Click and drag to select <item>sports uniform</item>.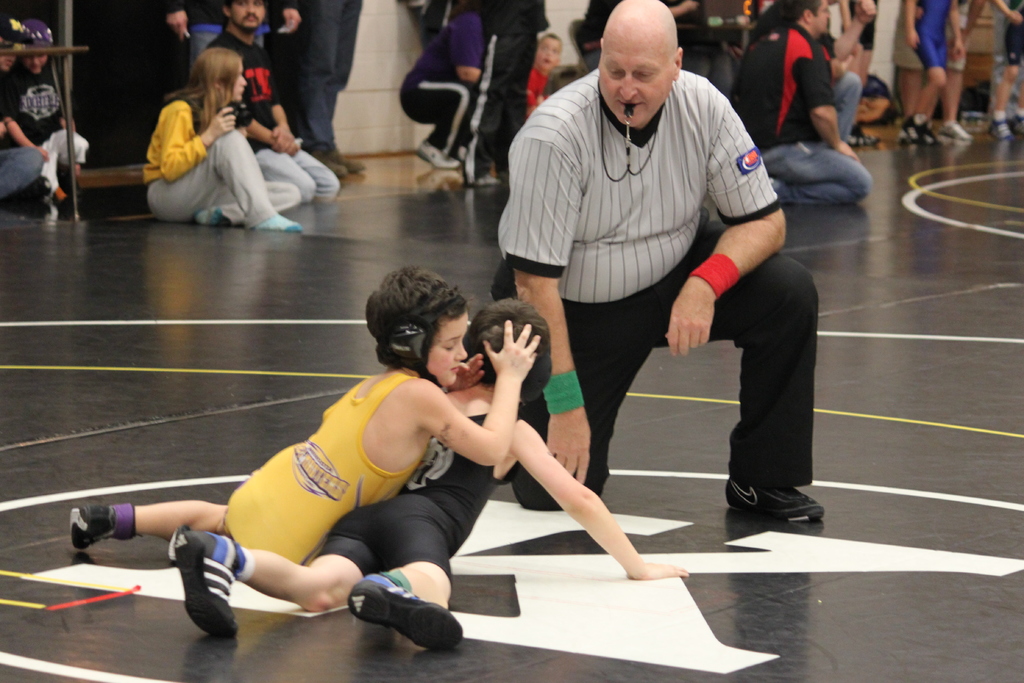
Selection: (x1=141, y1=97, x2=290, y2=220).
